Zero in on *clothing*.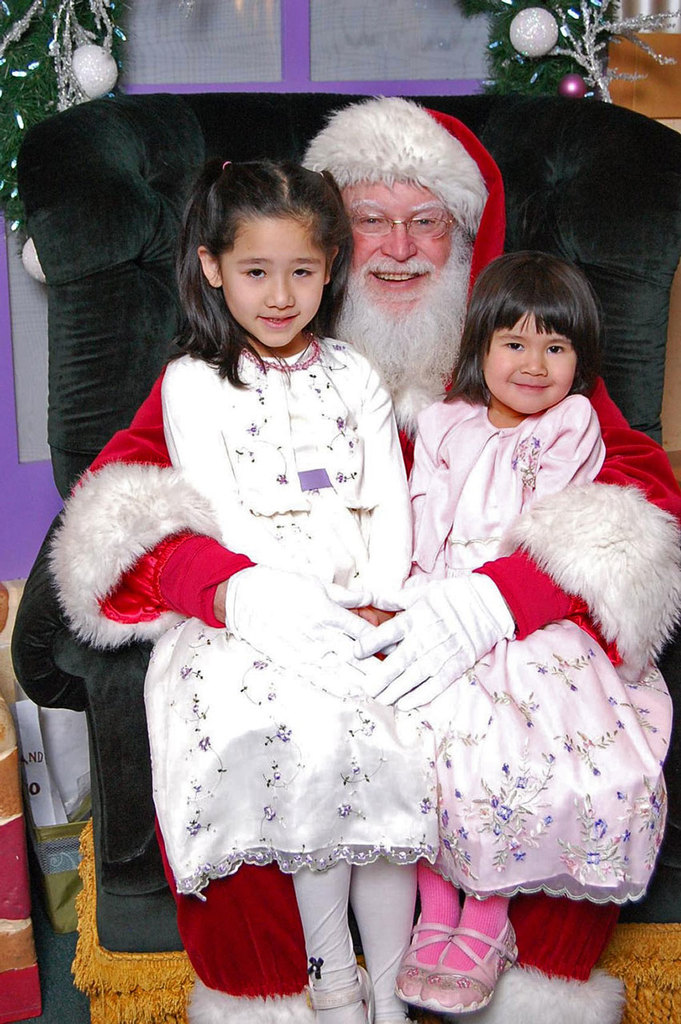
Zeroed in: 391,396,680,911.
